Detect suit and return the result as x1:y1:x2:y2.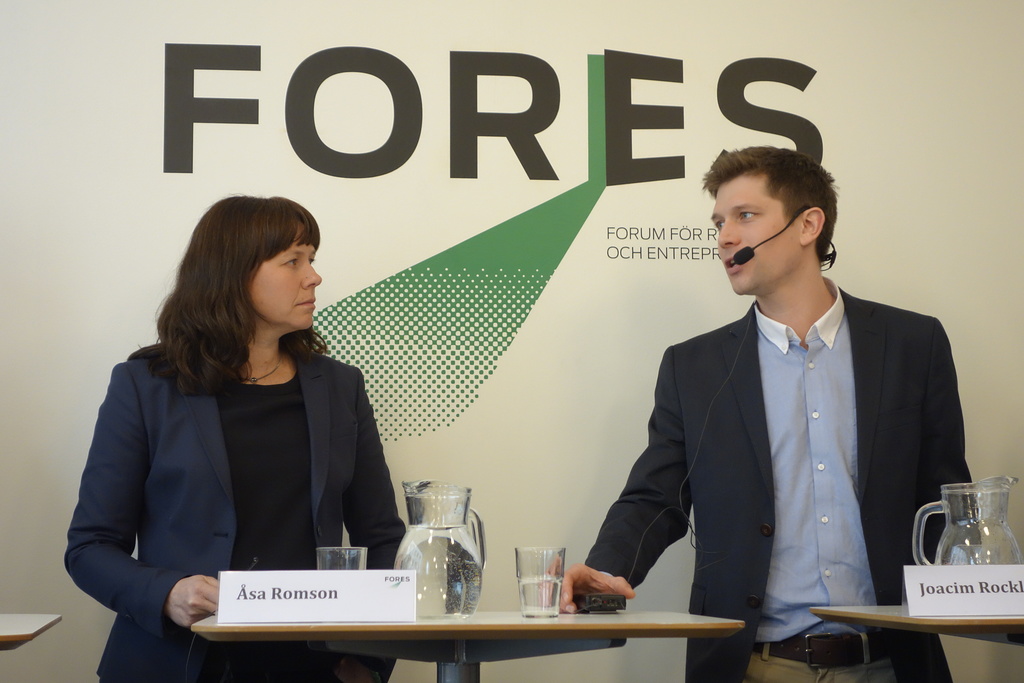
627:182:963:660.
